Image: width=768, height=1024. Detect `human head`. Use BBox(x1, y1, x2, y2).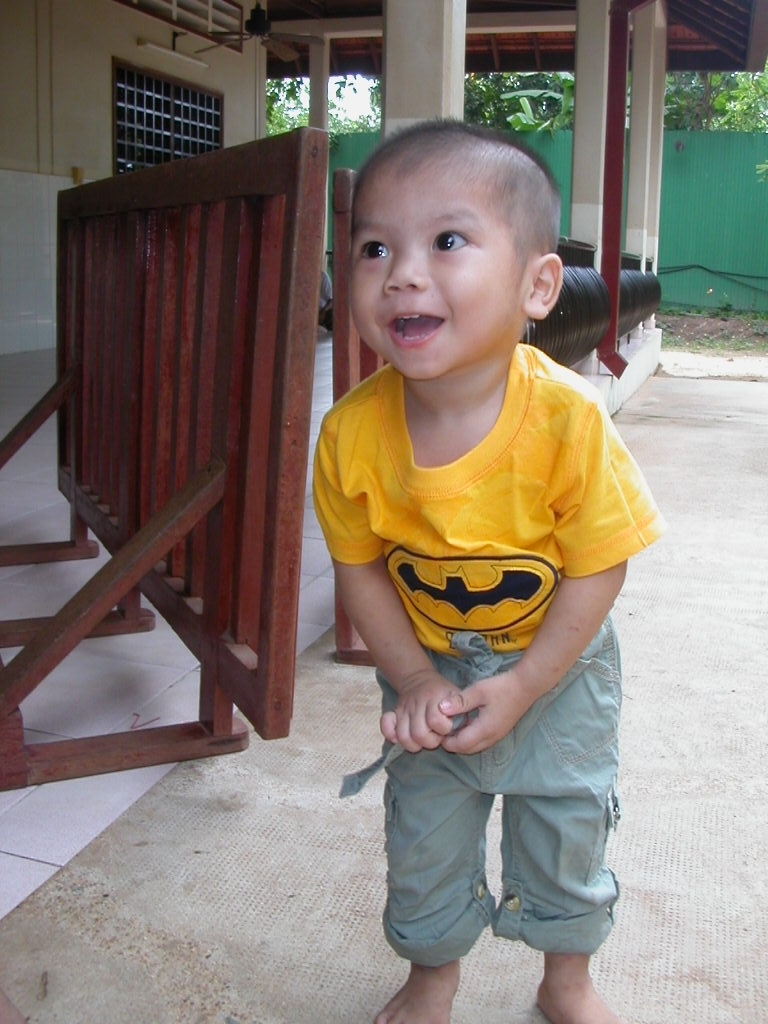
BBox(315, 101, 584, 373).
